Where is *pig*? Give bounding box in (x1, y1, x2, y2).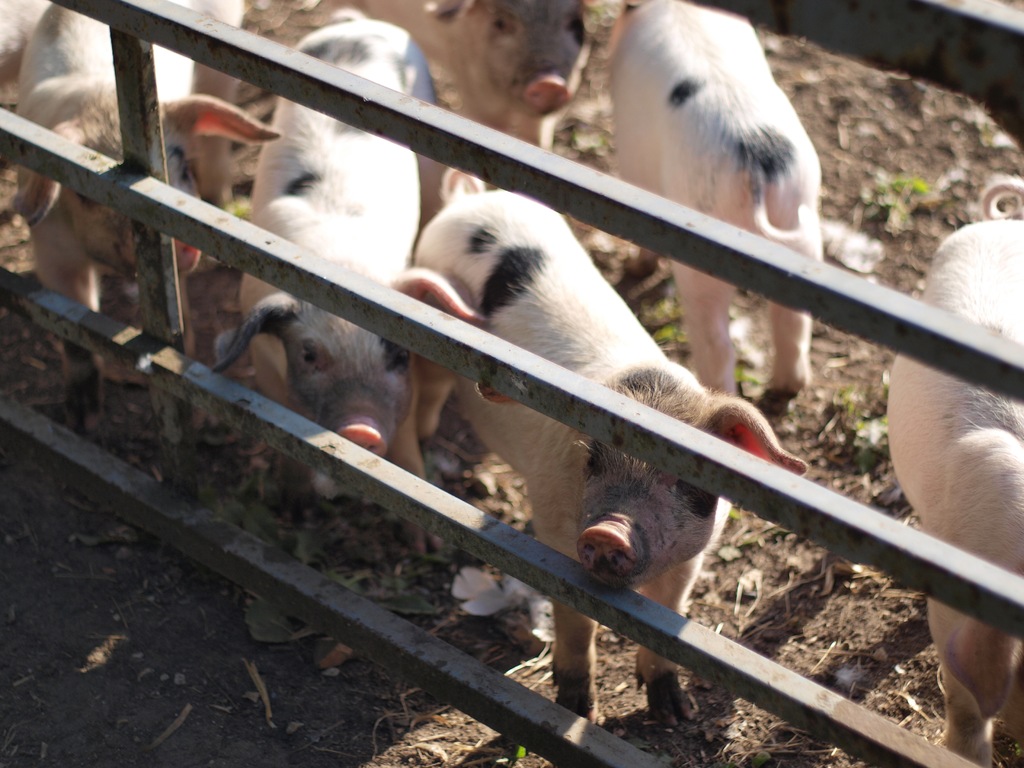
(886, 173, 1023, 767).
